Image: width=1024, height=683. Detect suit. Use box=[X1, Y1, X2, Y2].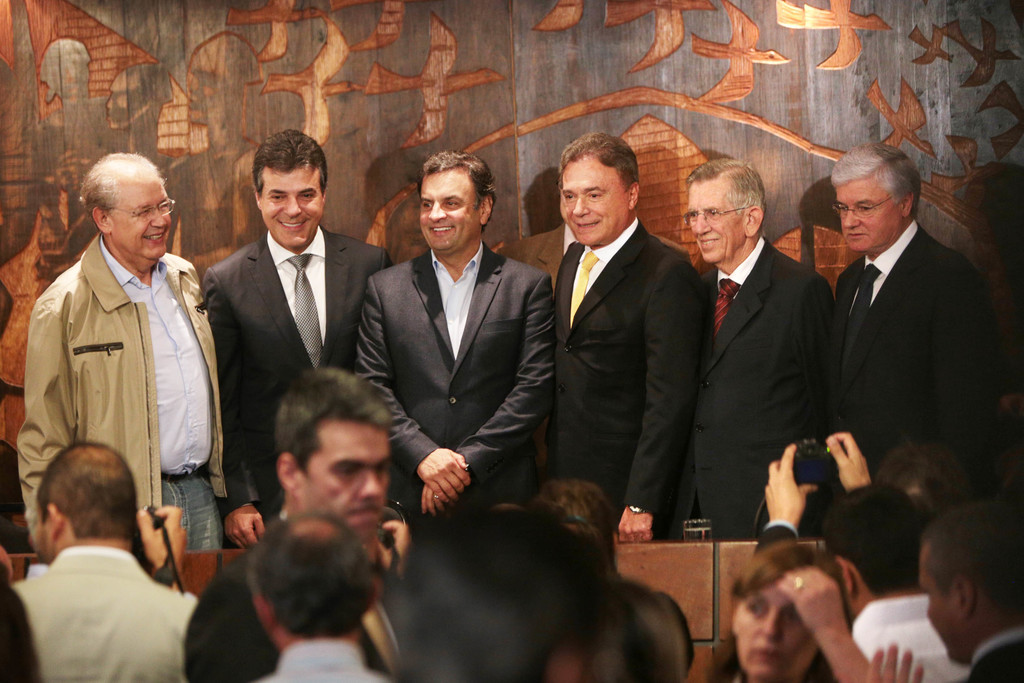
box=[204, 224, 394, 537].
